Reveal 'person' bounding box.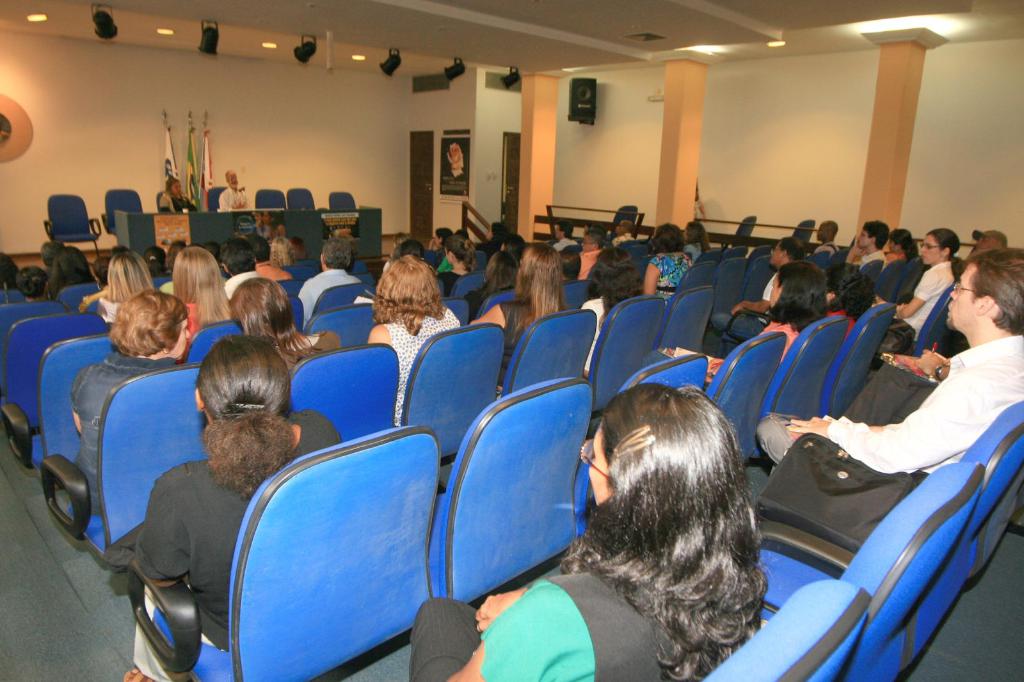
Revealed: {"left": 370, "top": 253, "right": 466, "bottom": 434}.
